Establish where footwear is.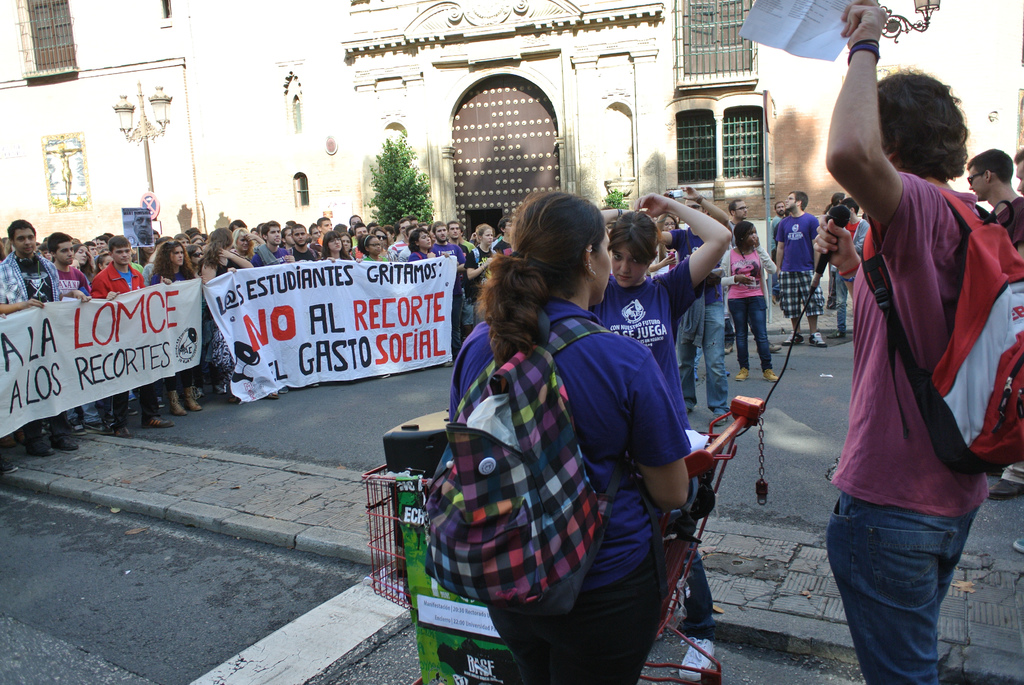
Established at (x1=989, y1=478, x2=1023, y2=498).
